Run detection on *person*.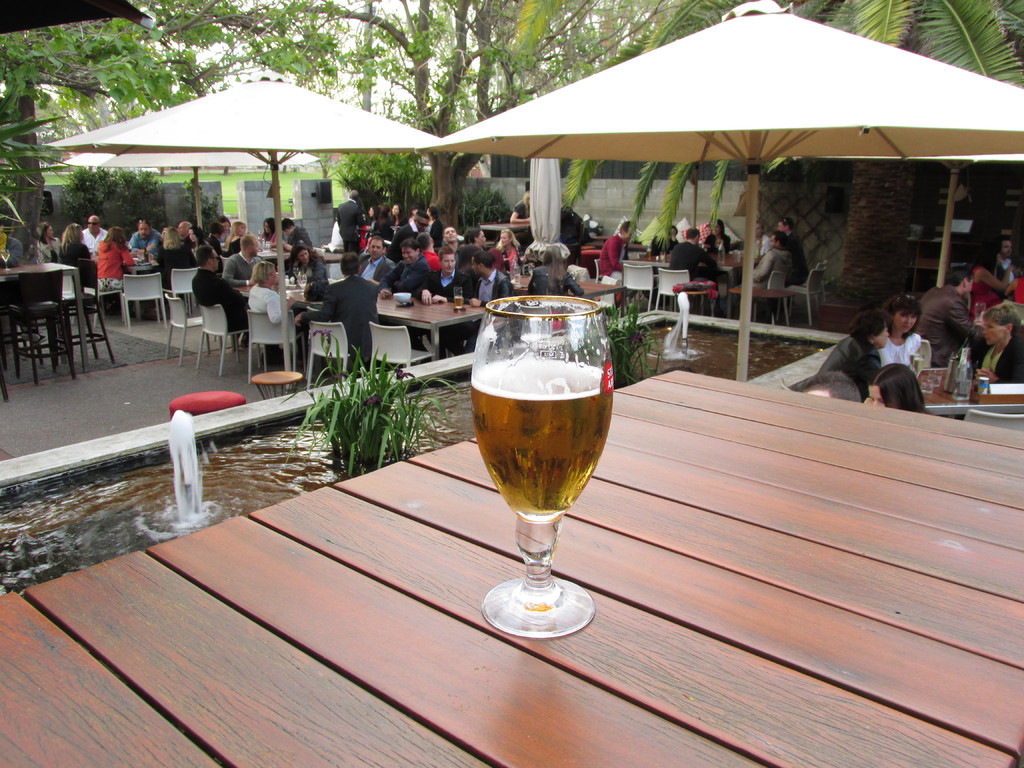
Result: crop(670, 225, 721, 279).
